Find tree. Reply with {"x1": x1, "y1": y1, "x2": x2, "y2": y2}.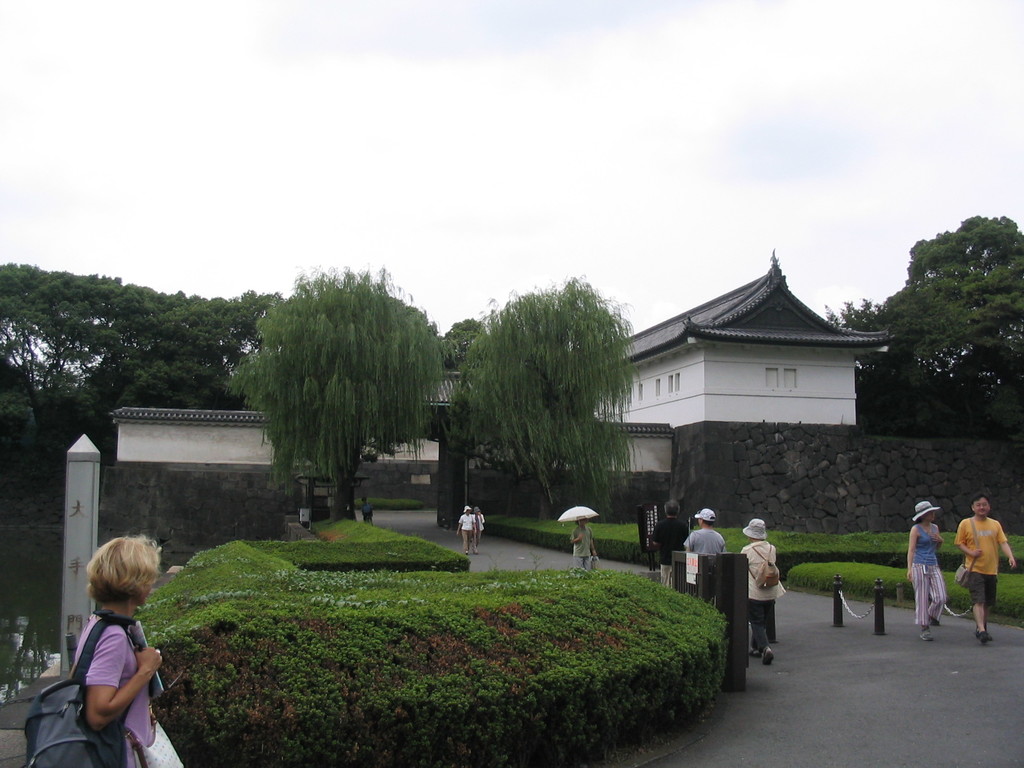
{"x1": 445, "y1": 315, "x2": 486, "y2": 372}.
